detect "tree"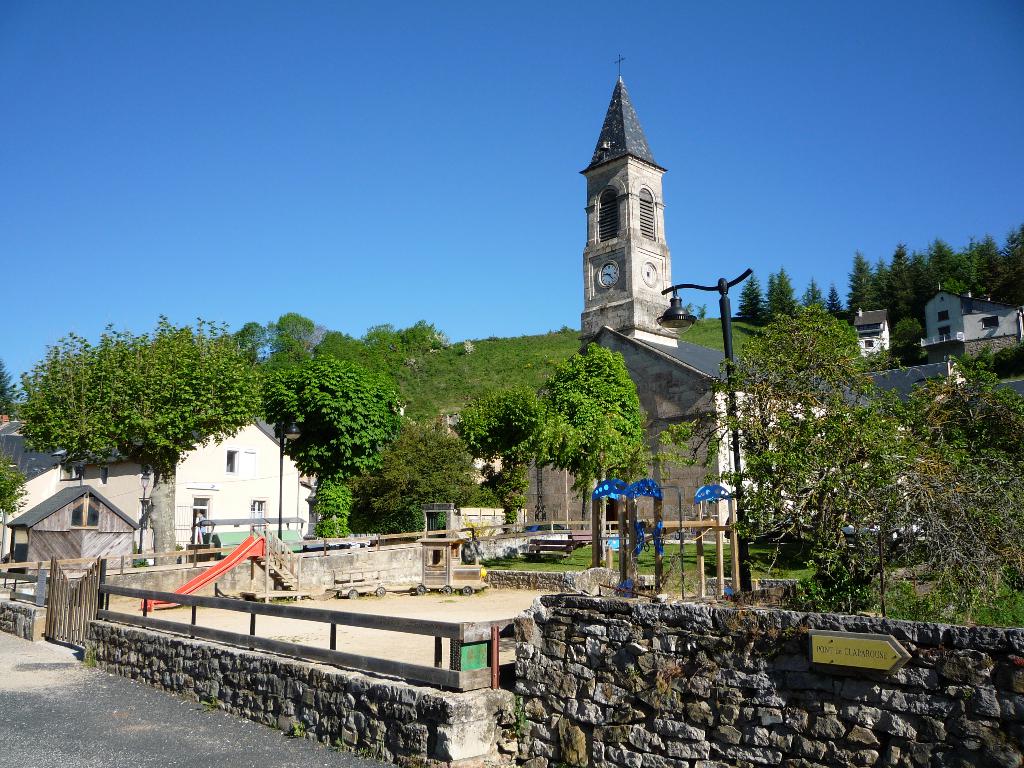
{"x1": 397, "y1": 317, "x2": 440, "y2": 364}
